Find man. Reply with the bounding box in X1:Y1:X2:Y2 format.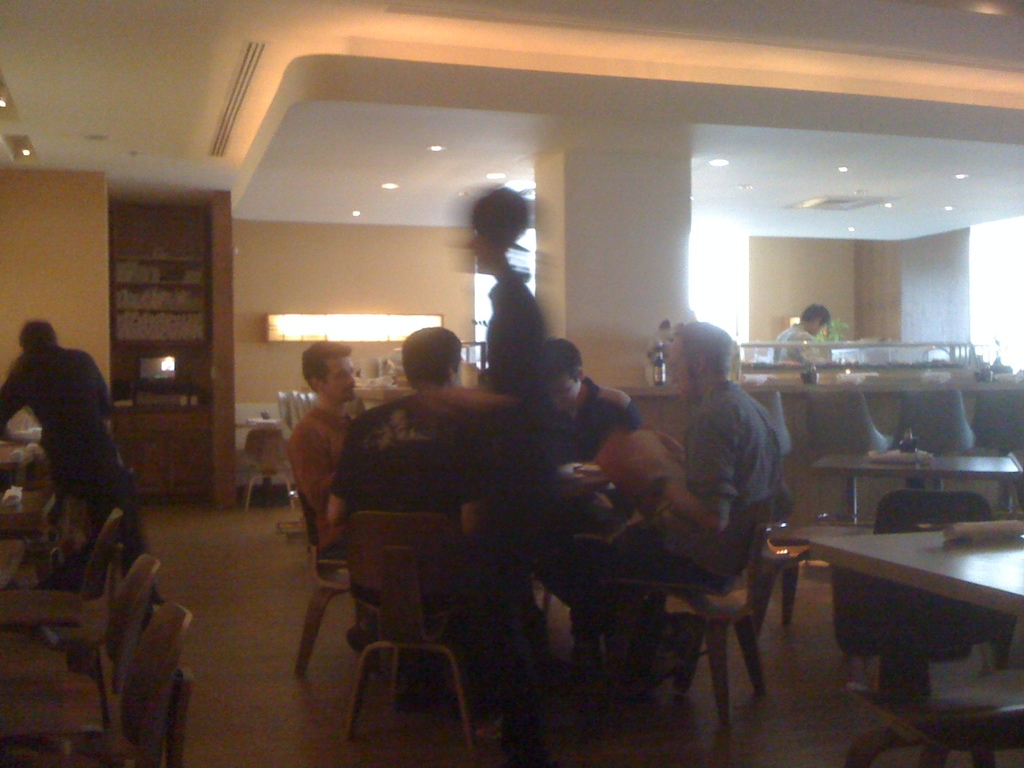
332:318:540:689.
